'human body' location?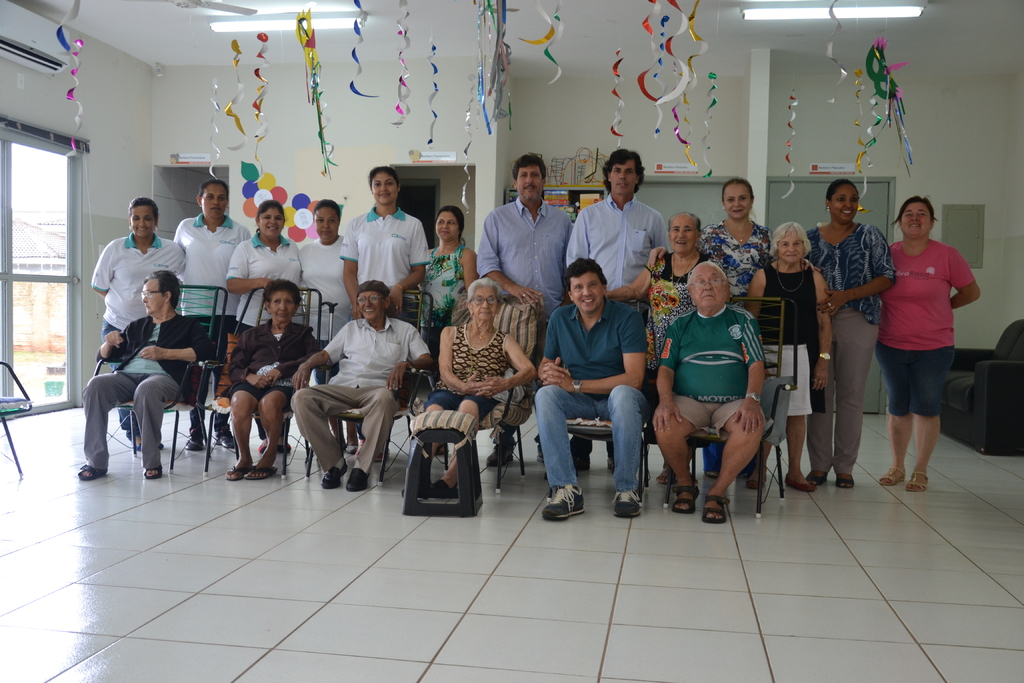
bbox=[483, 142, 579, 331]
